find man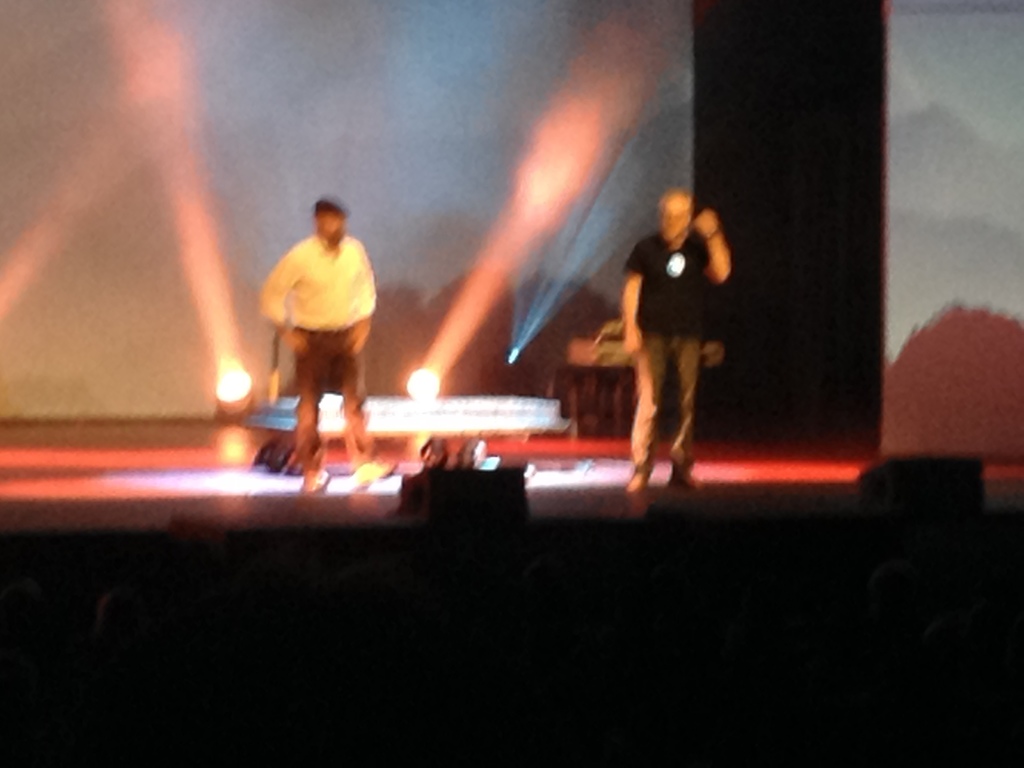
<region>618, 205, 730, 506</region>
